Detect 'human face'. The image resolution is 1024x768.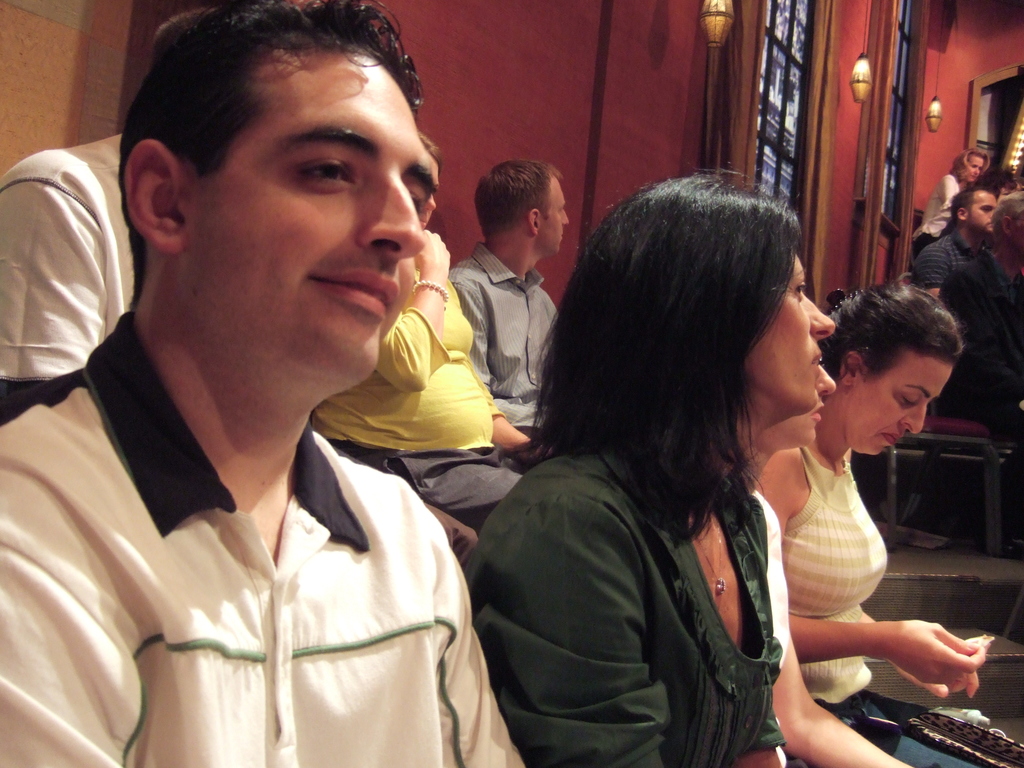
(x1=964, y1=152, x2=988, y2=183).
